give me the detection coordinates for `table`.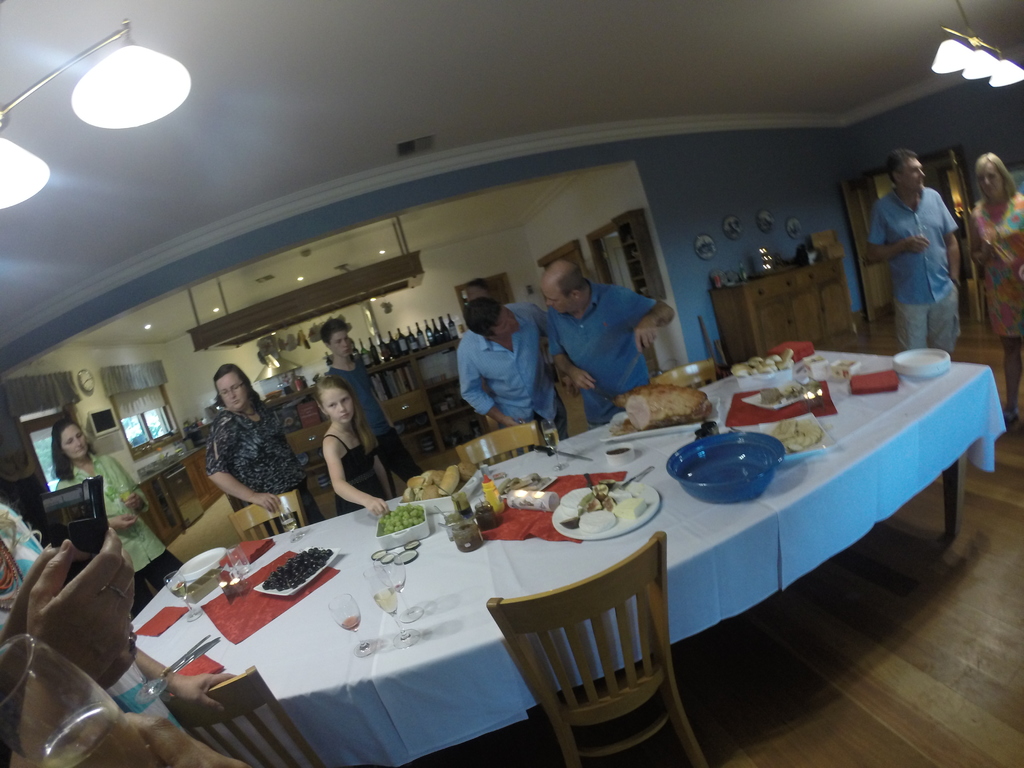
(x1=142, y1=417, x2=986, y2=747).
